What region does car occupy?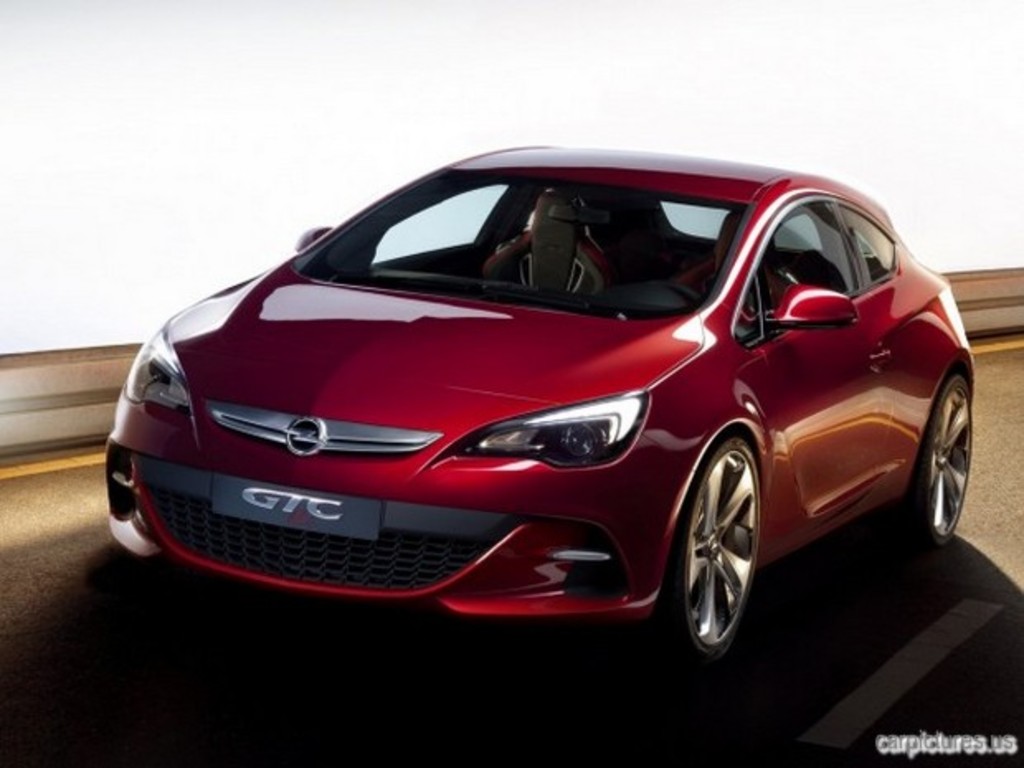
96,134,986,659.
